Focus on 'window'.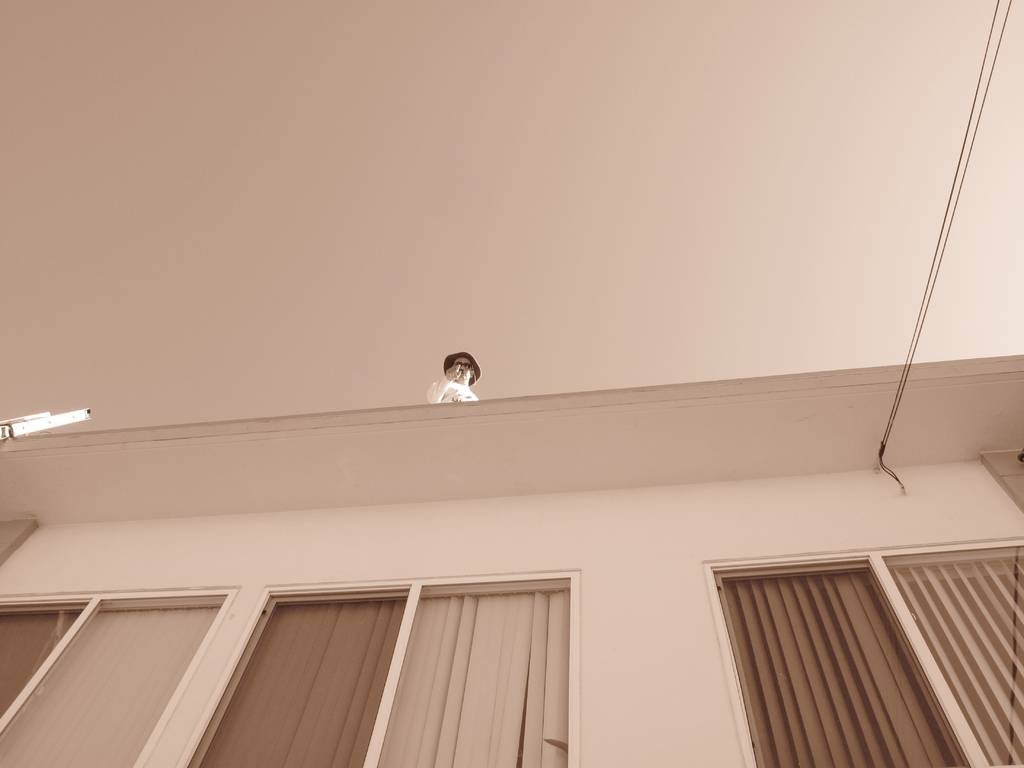
Focused at box(0, 581, 248, 767).
